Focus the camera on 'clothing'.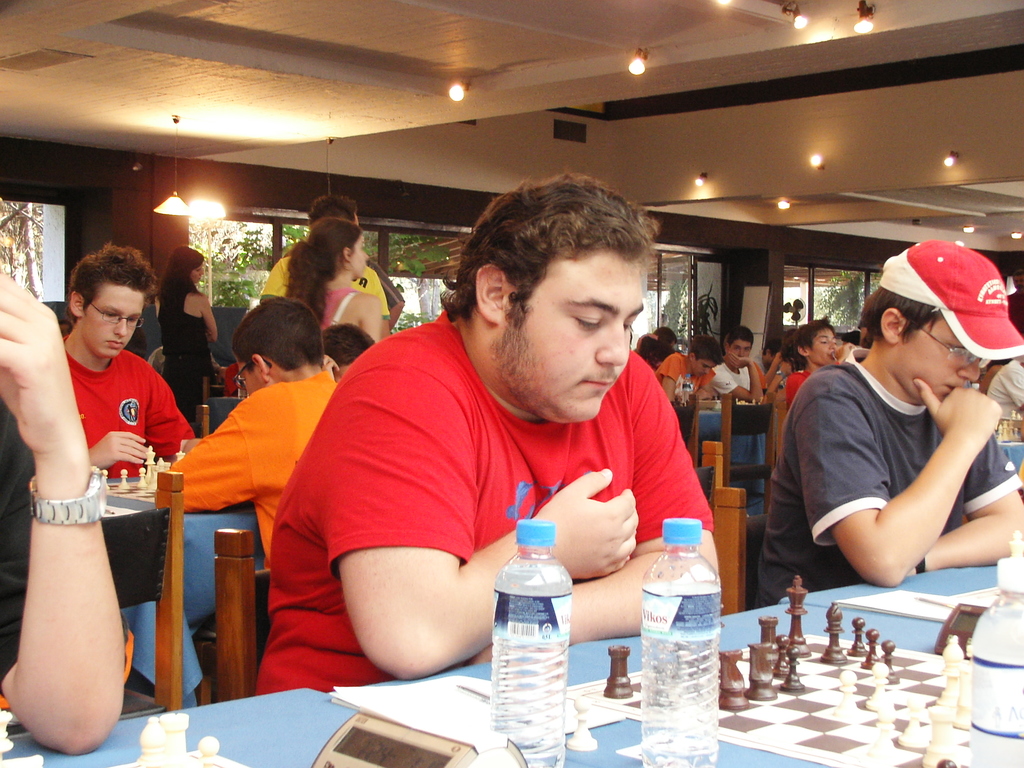
Focus region: crop(986, 355, 1023, 417).
